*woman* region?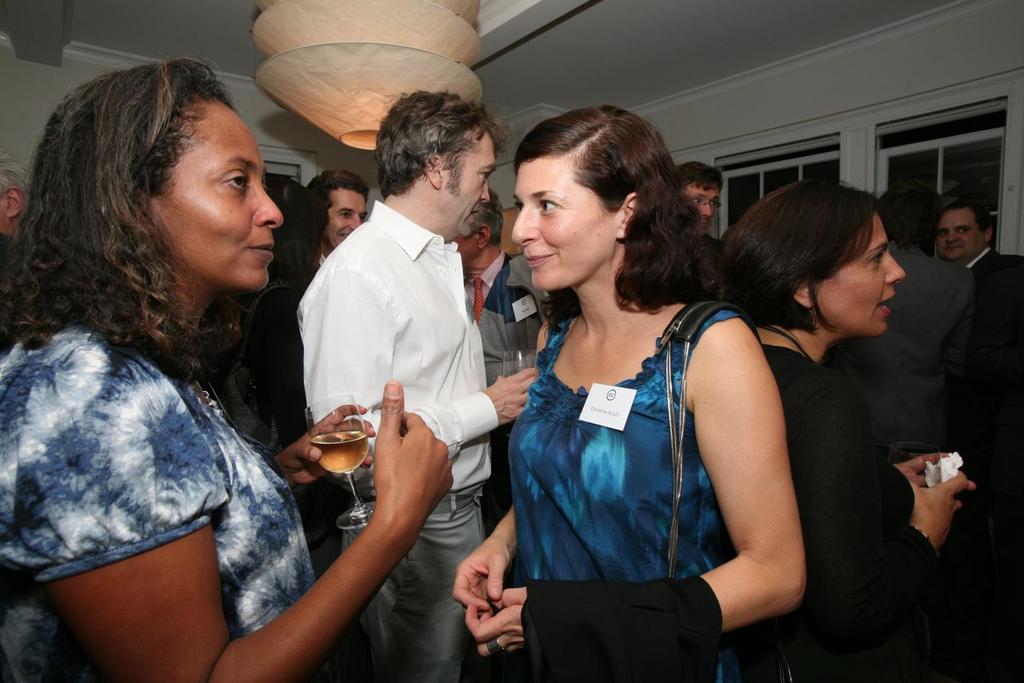
486, 115, 802, 673
